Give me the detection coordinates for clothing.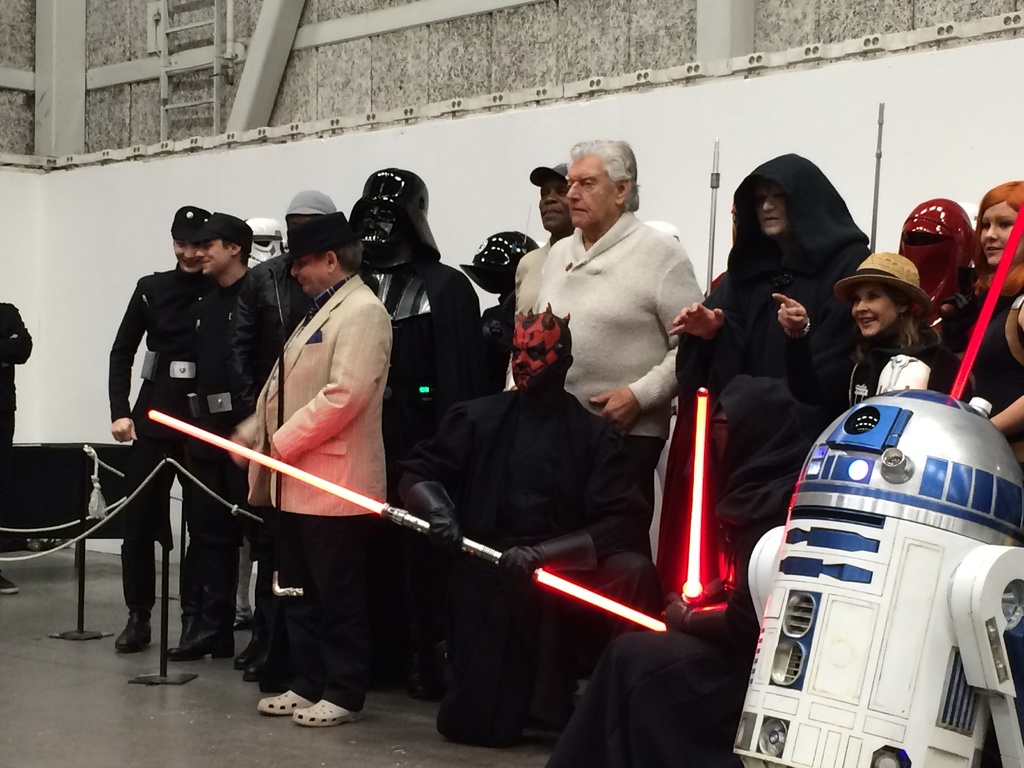
<box>195,268,251,628</box>.
